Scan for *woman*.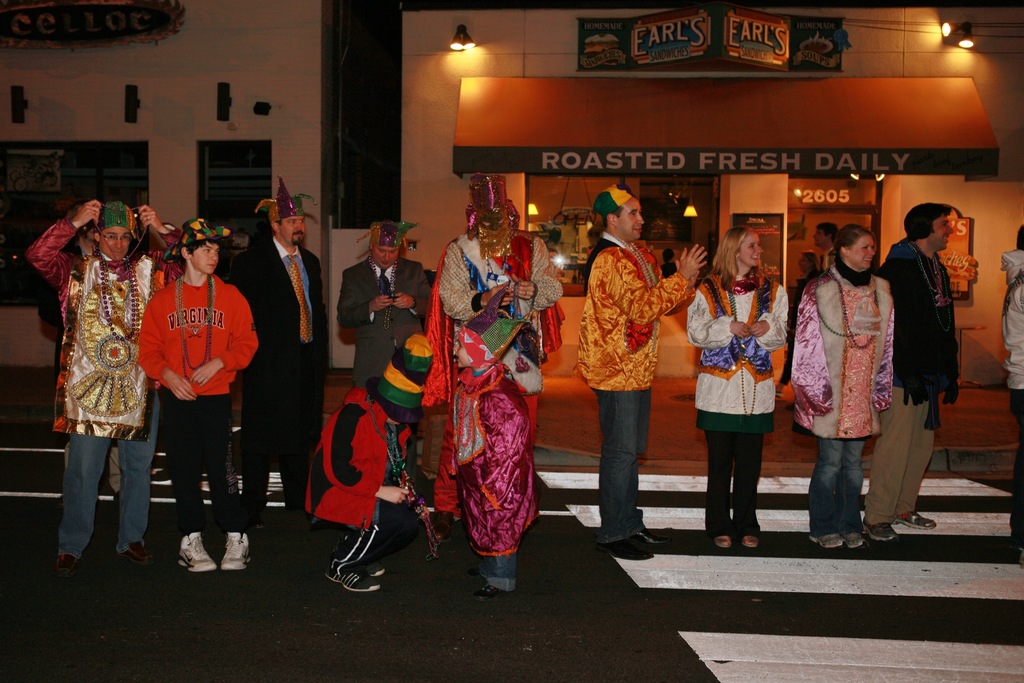
Scan result: 806,215,916,547.
